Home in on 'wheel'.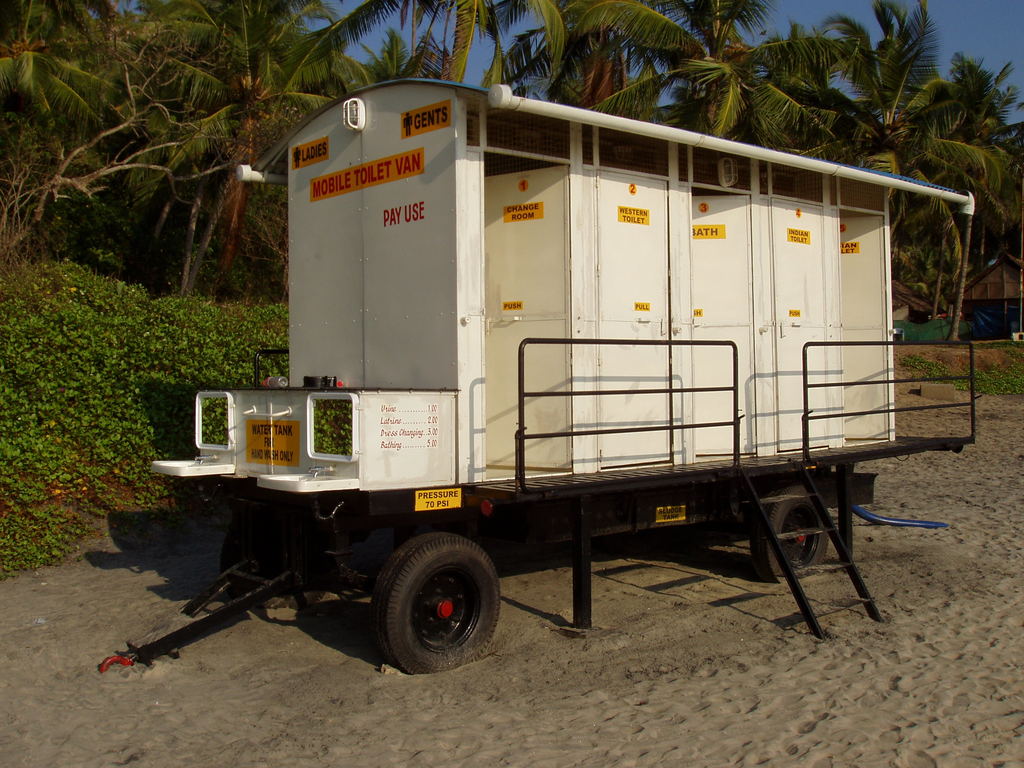
Homed in at (220, 503, 333, 609).
